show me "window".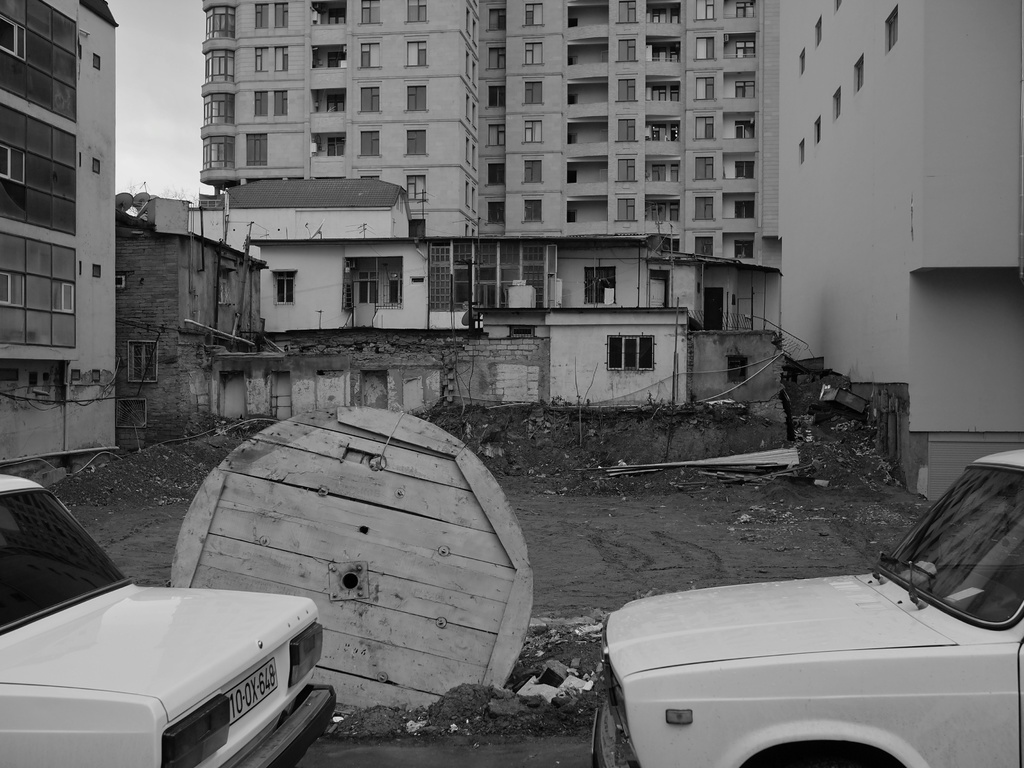
"window" is here: box=[271, 45, 289, 71].
